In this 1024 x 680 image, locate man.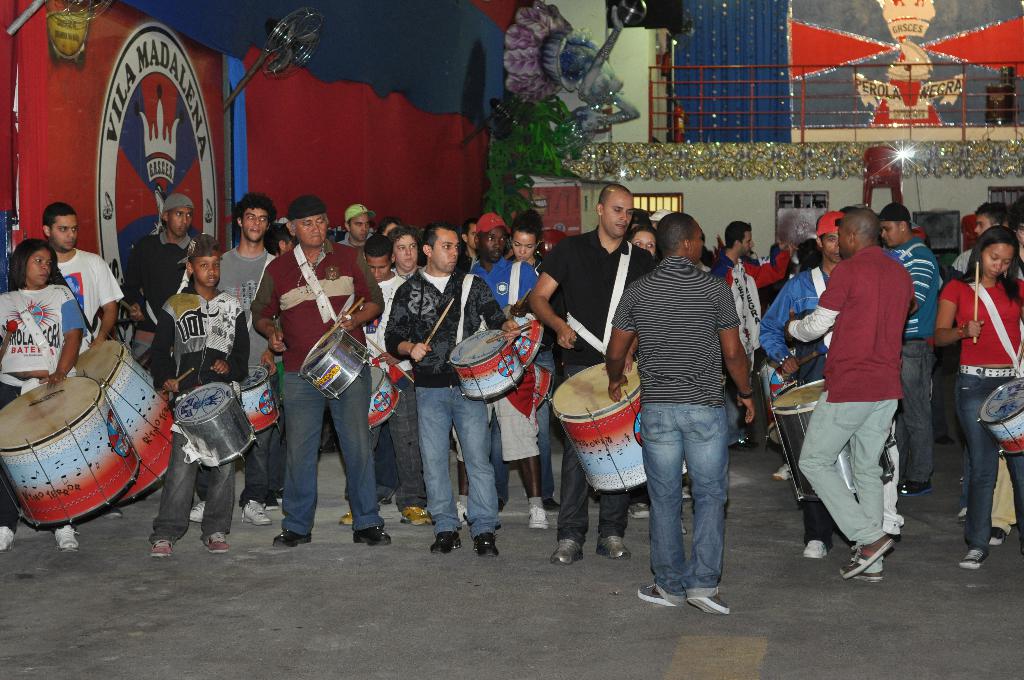
Bounding box: detection(937, 199, 1023, 444).
